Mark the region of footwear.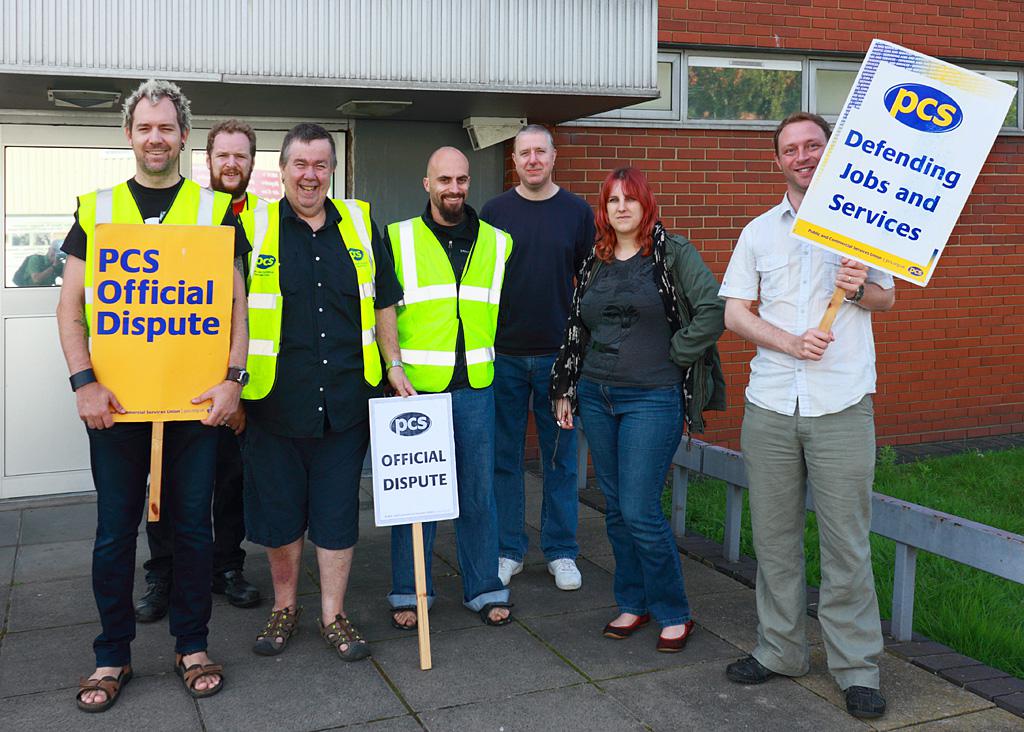
Region: {"x1": 605, "y1": 609, "x2": 646, "y2": 643}.
